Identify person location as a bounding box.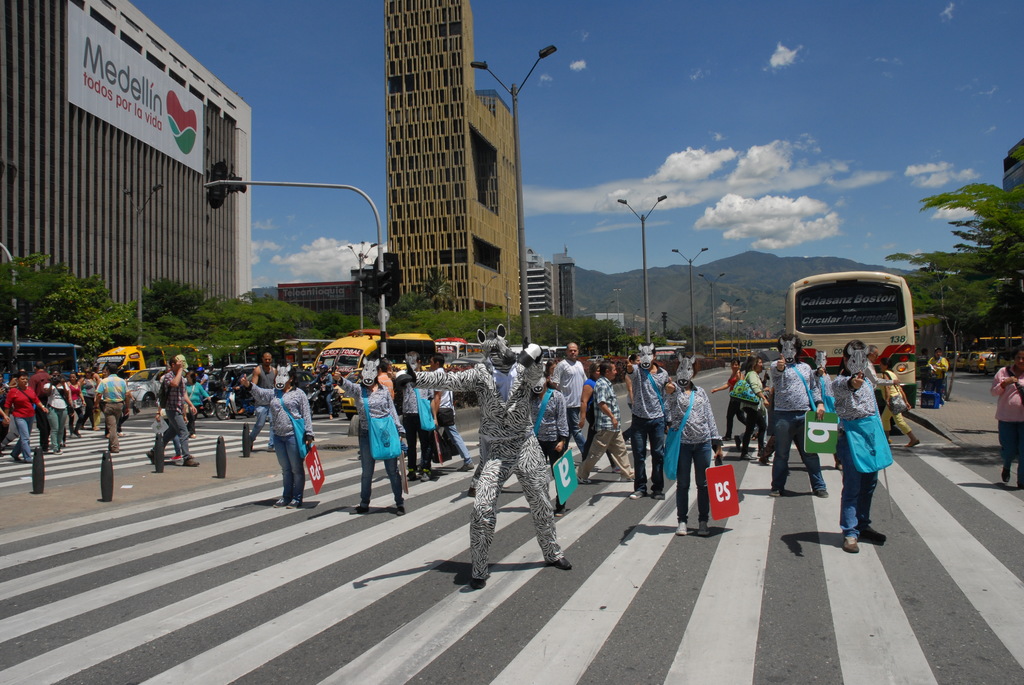
92/370/129/455.
